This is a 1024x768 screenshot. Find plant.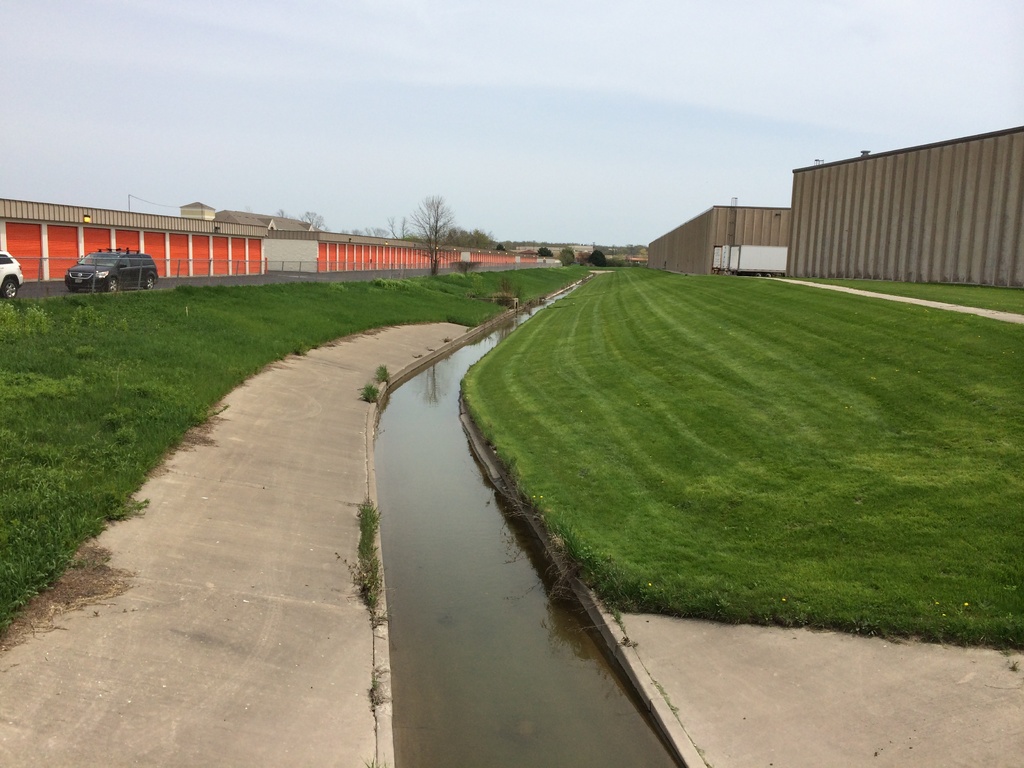
Bounding box: x1=449 y1=257 x2=506 y2=278.
